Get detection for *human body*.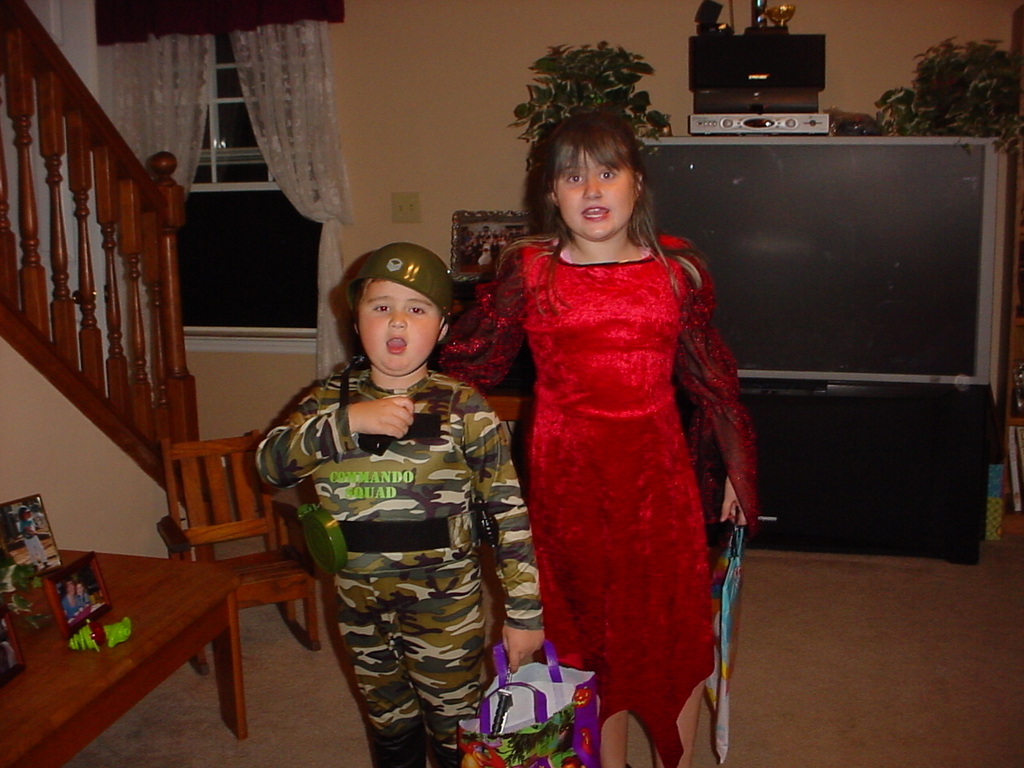
Detection: bbox=[254, 242, 543, 767].
